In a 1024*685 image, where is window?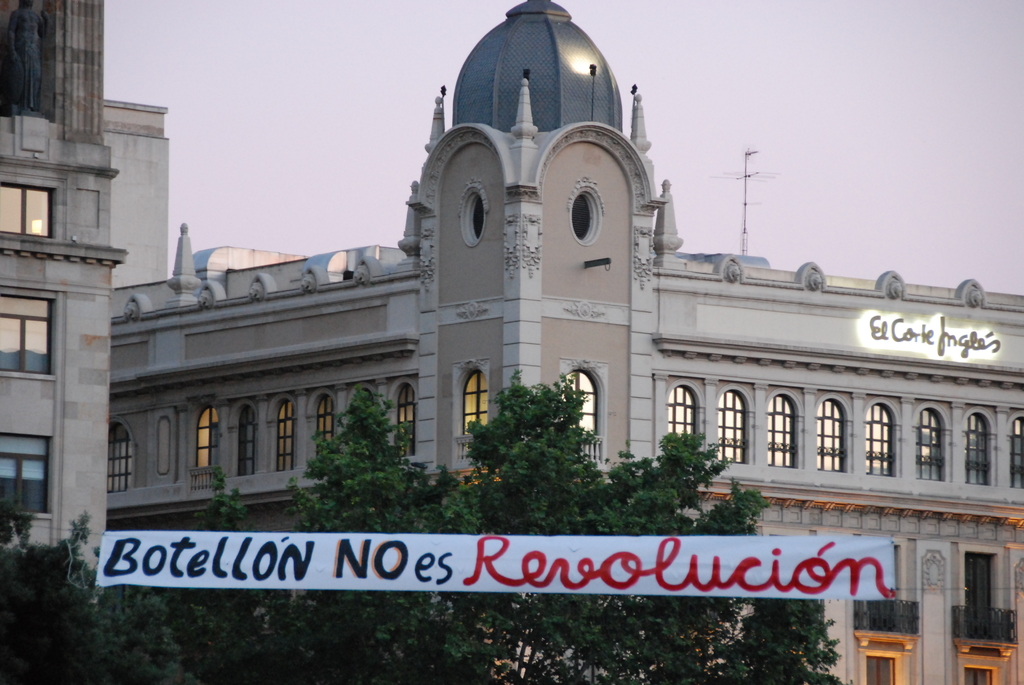
{"x1": 5, "y1": 161, "x2": 67, "y2": 241}.
